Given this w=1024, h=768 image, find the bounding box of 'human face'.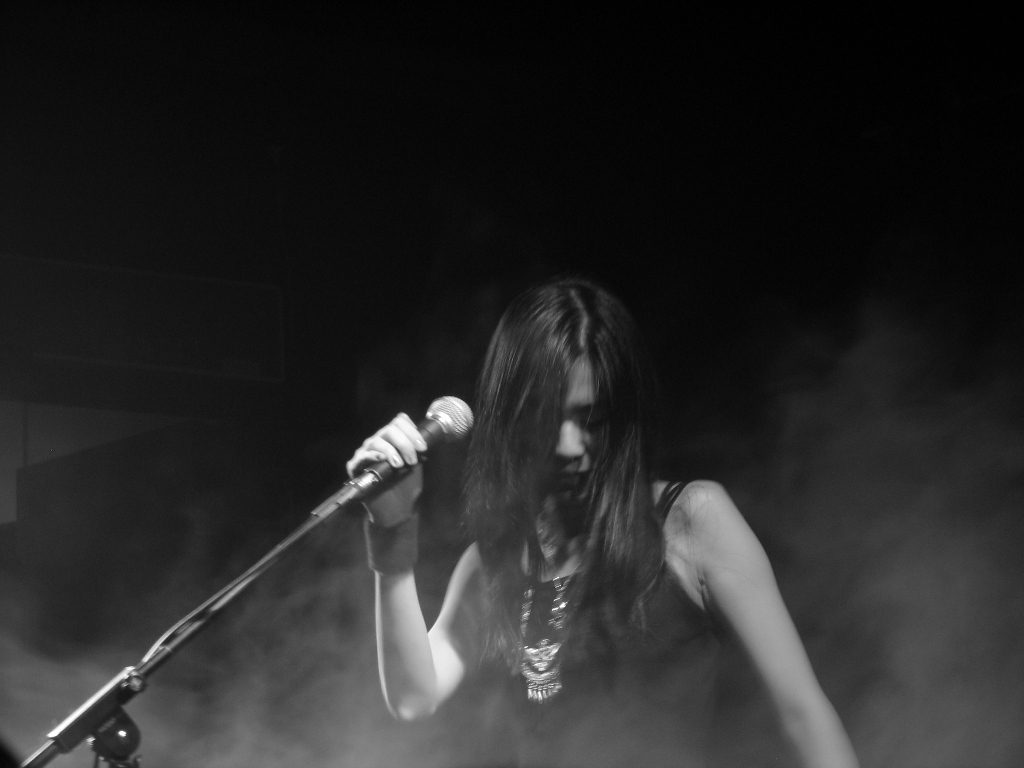
box(552, 354, 601, 512).
